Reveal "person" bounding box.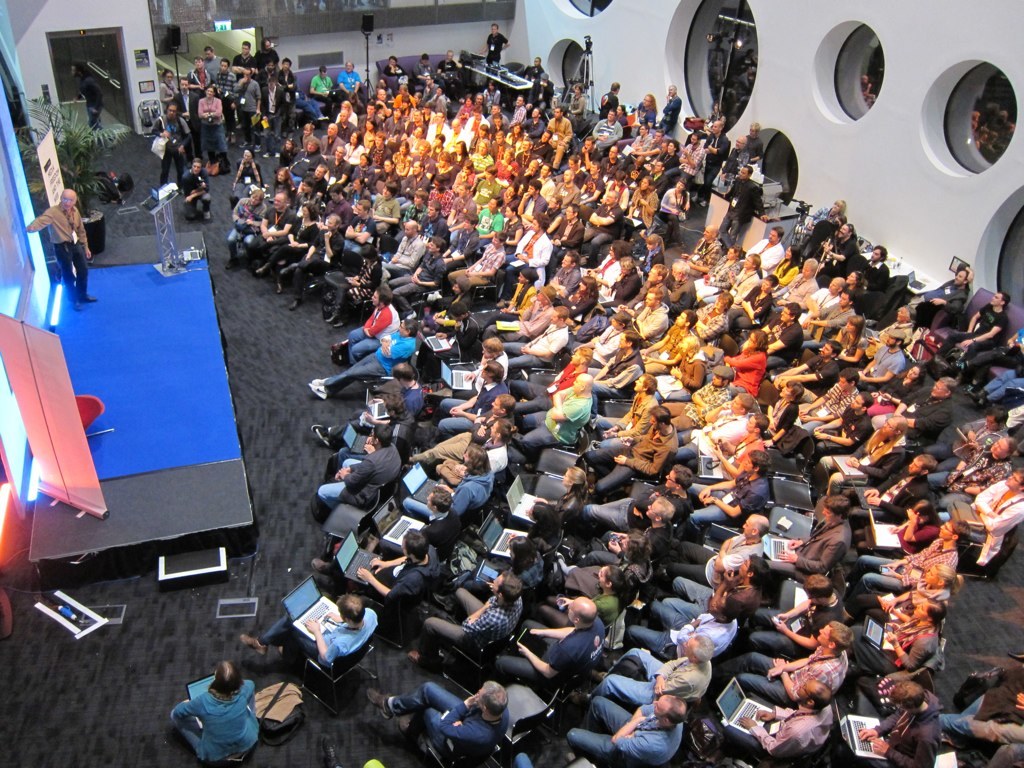
Revealed: [left=518, top=466, right=587, bottom=529].
